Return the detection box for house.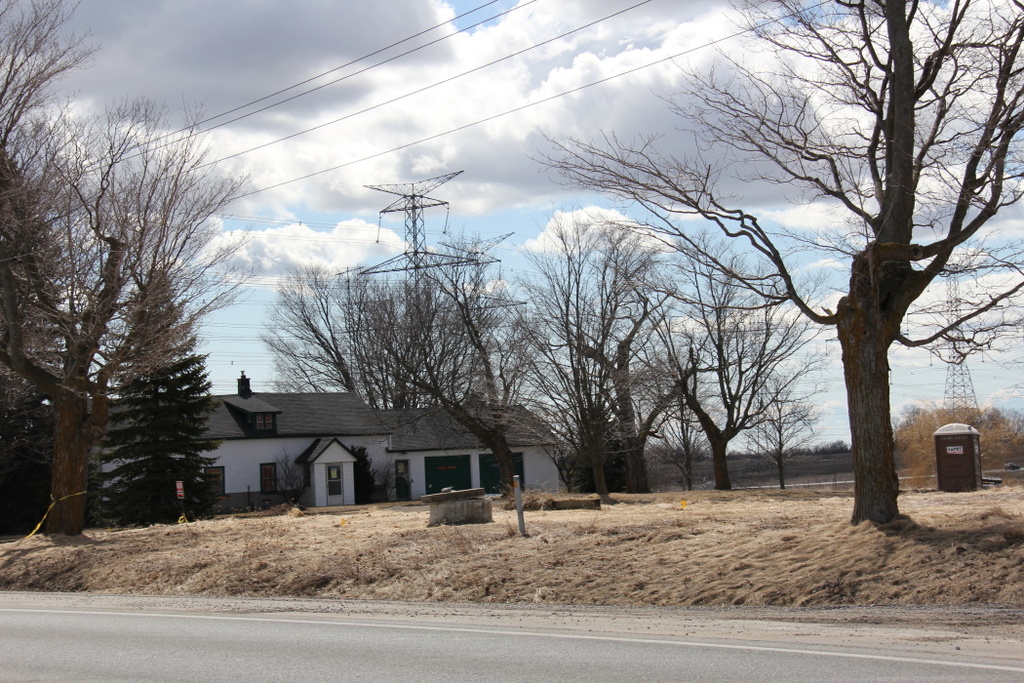
x1=82 y1=368 x2=564 y2=514.
